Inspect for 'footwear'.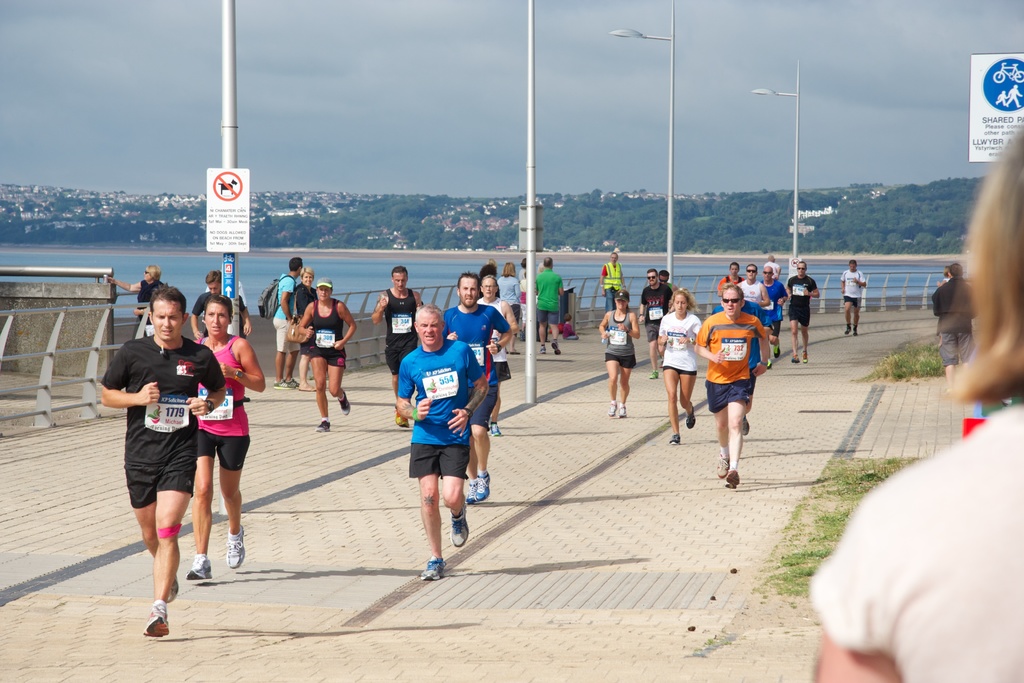
Inspection: 714,452,724,477.
